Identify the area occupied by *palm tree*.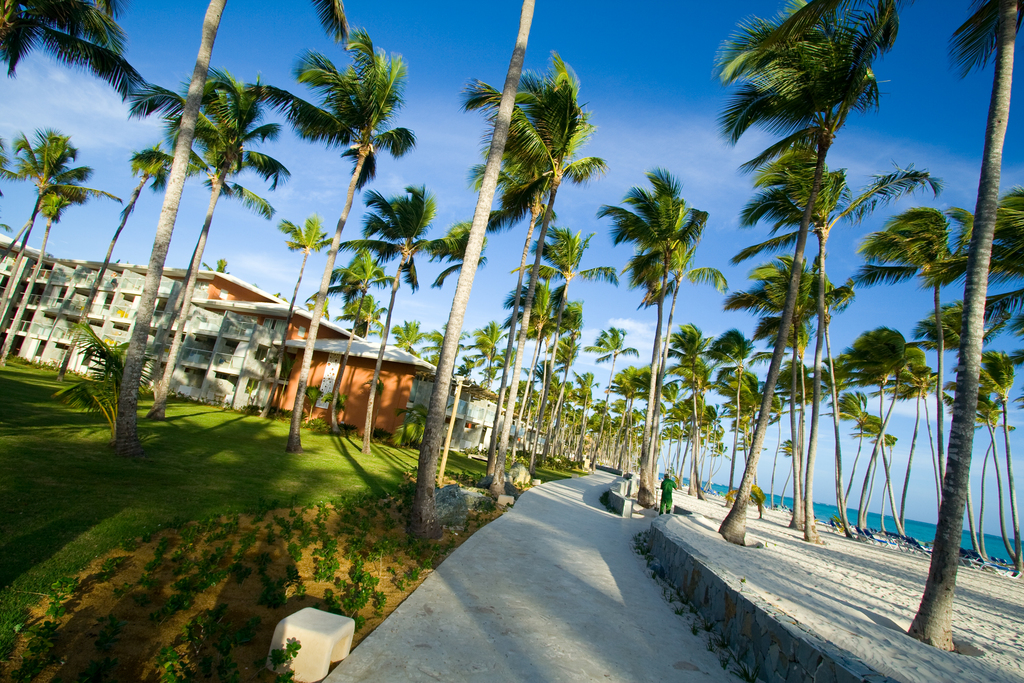
Area: select_region(308, 254, 369, 419).
